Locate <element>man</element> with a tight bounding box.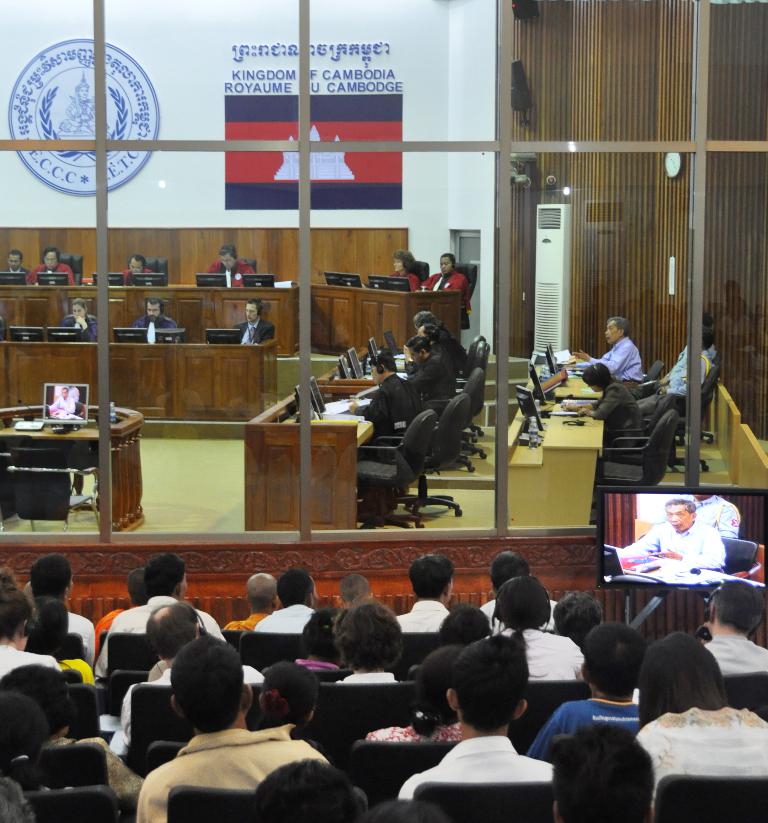
left=222, top=570, right=281, bottom=630.
